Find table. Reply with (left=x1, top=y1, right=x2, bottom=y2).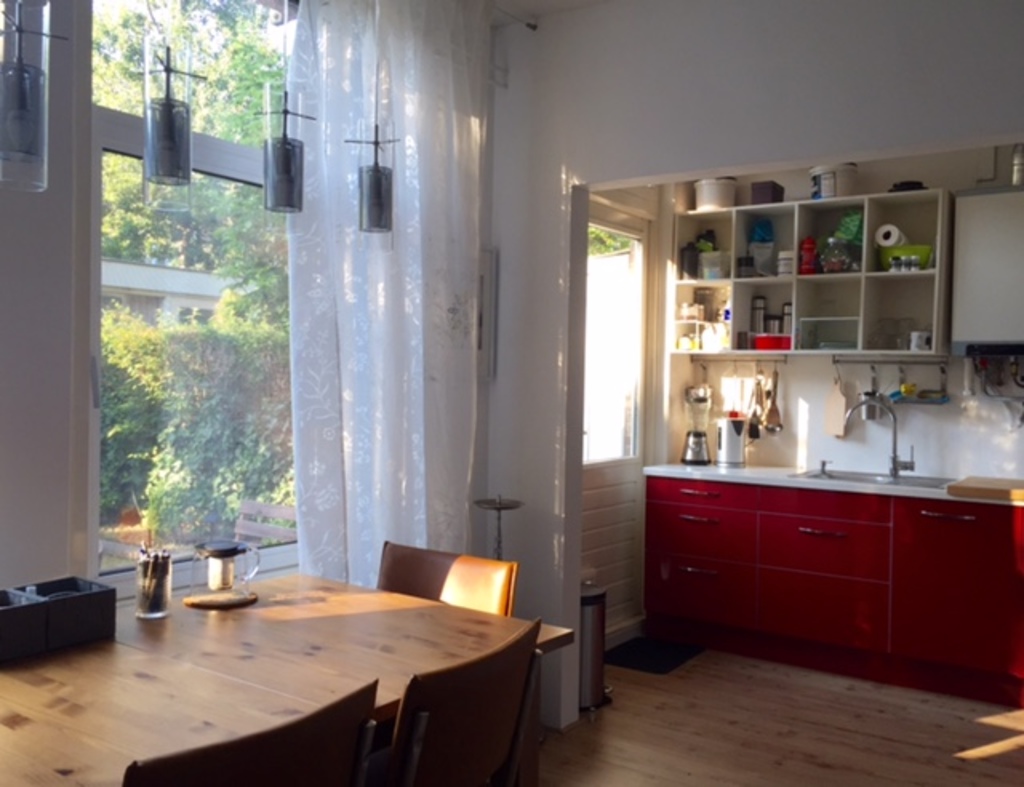
(left=24, top=523, right=509, bottom=777).
